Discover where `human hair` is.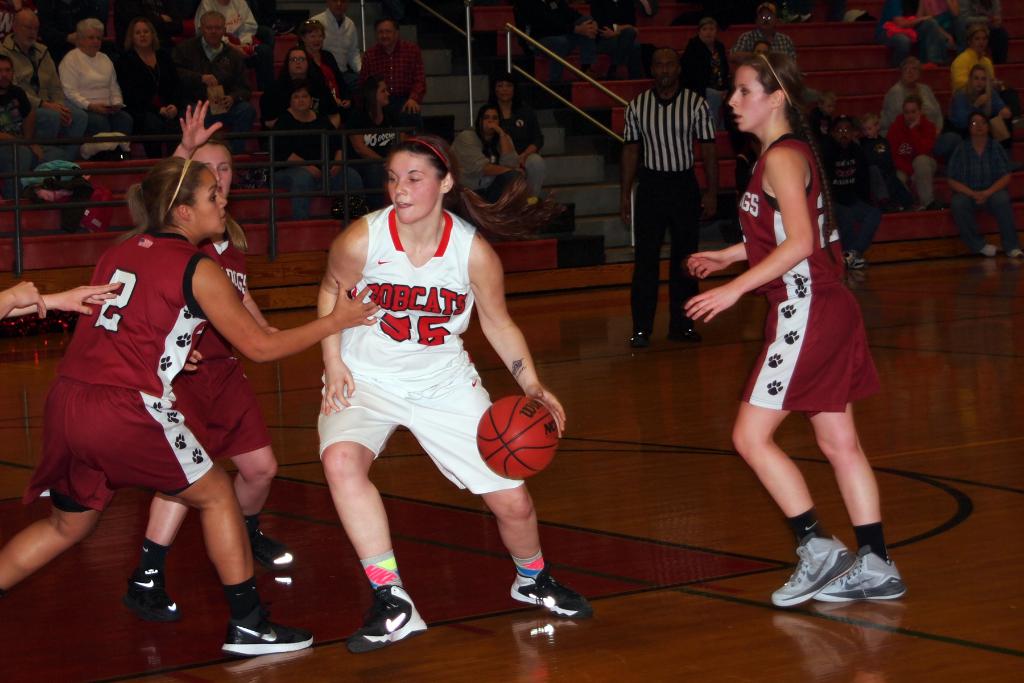
Discovered at region(374, 15, 399, 35).
